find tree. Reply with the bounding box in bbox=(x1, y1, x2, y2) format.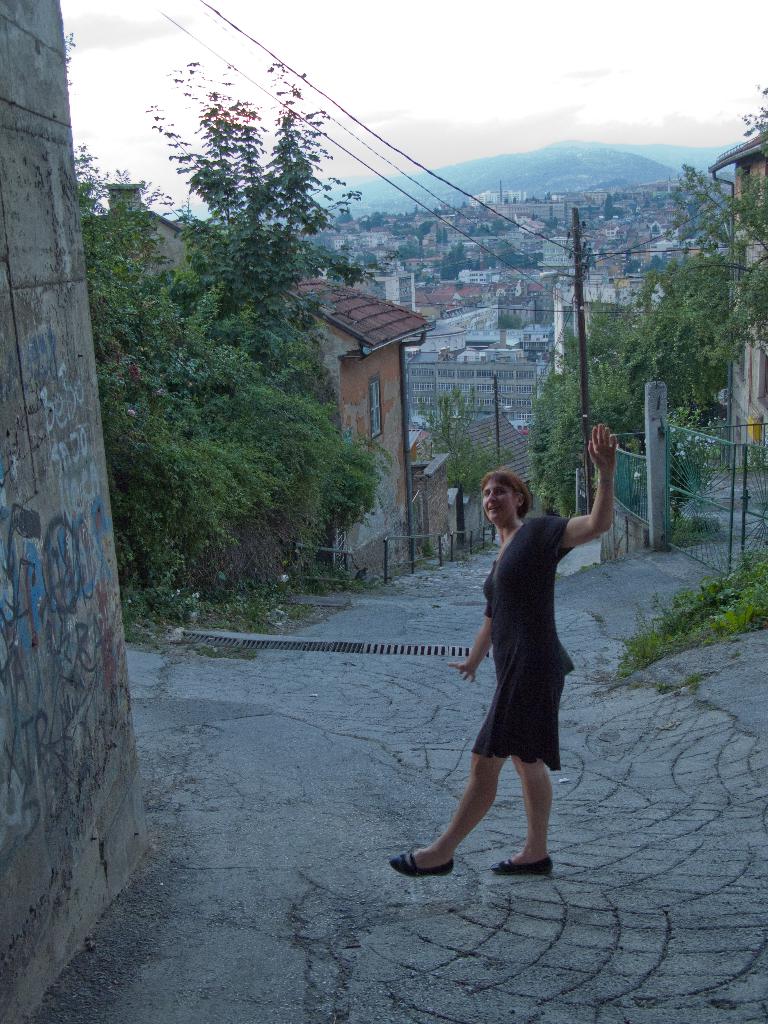
bbox=(111, 72, 385, 625).
